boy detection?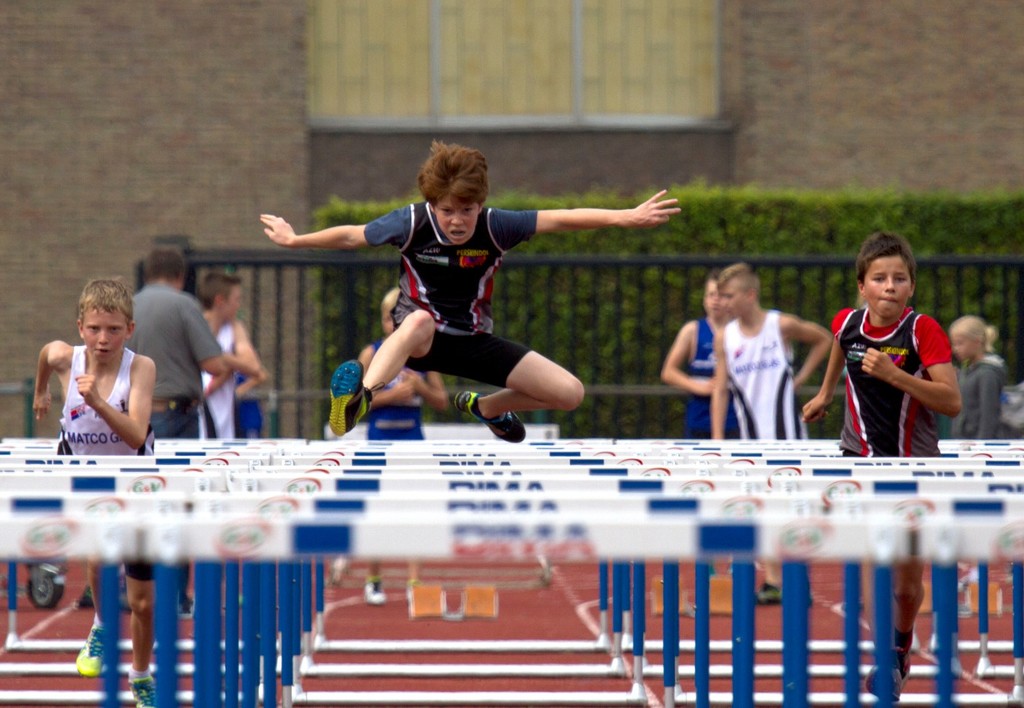
[34,279,154,707]
